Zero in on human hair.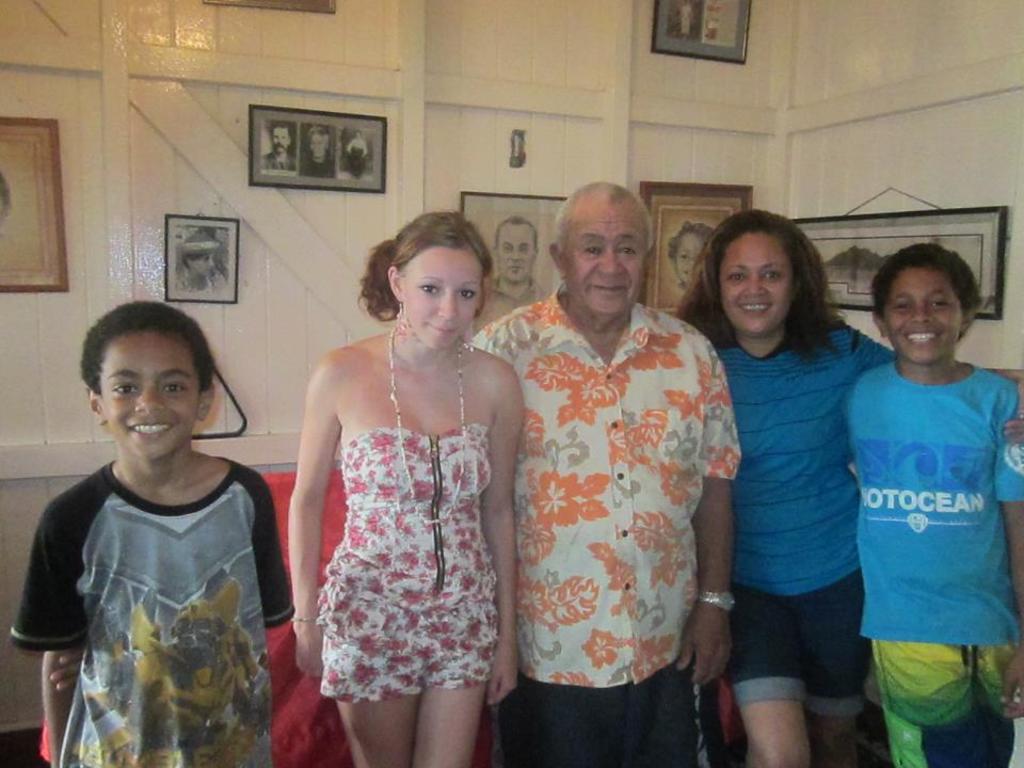
Zeroed in: [306, 125, 329, 143].
